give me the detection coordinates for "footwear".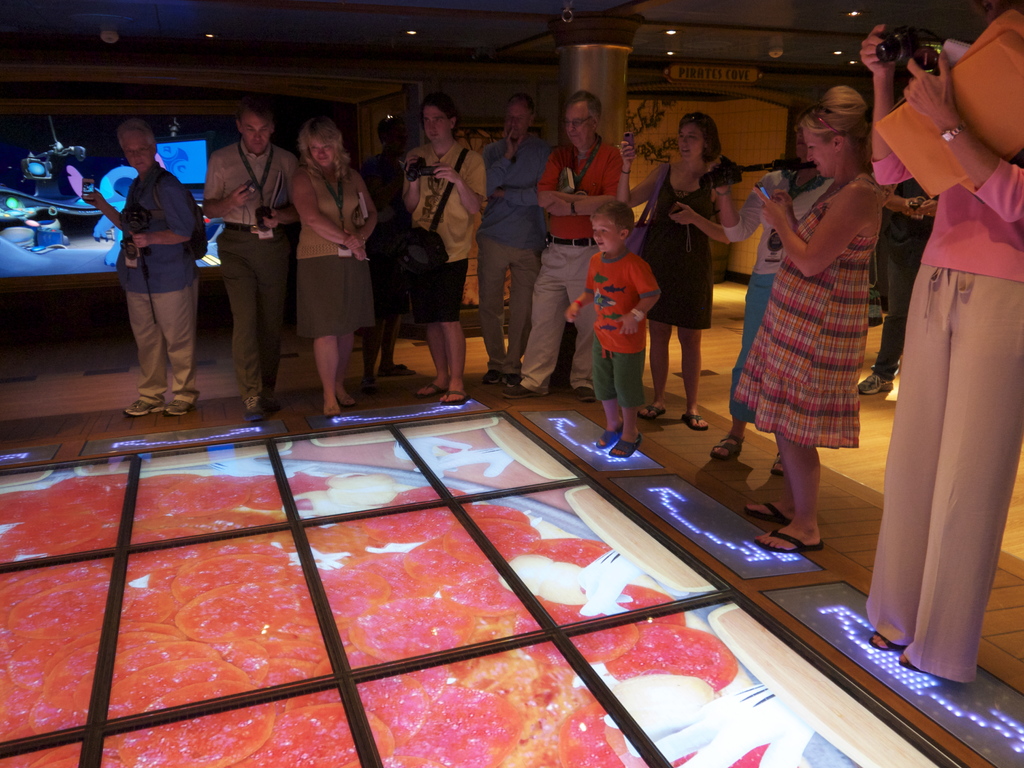
box(753, 525, 824, 553).
